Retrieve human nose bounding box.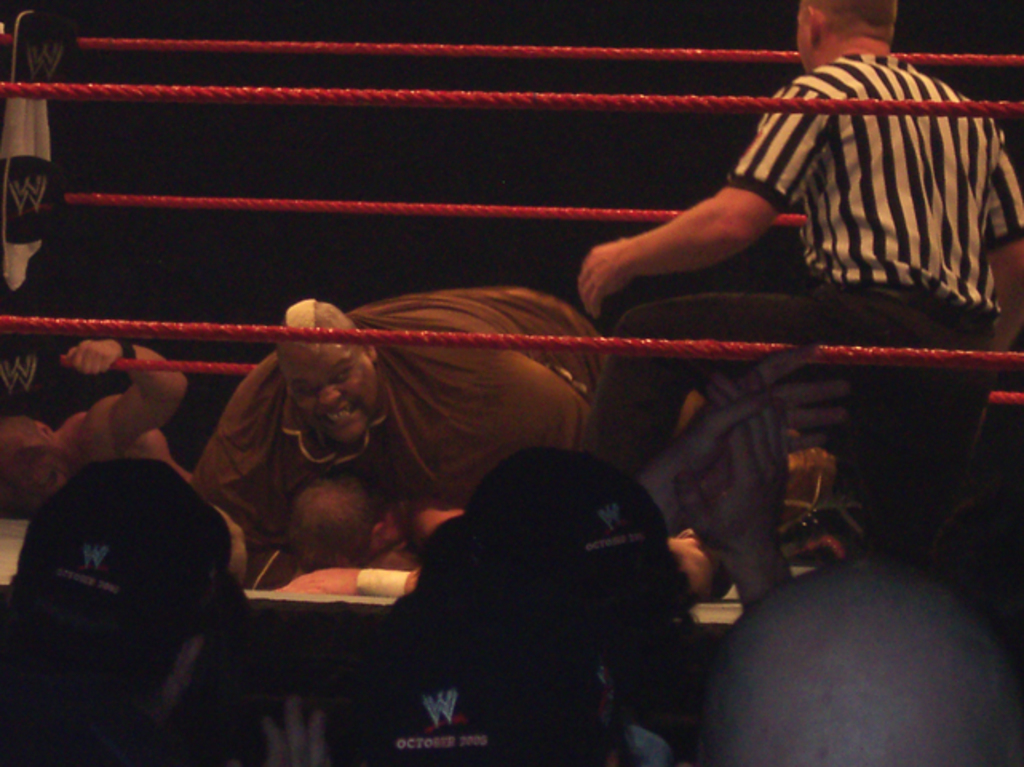
Bounding box: bbox=[313, 376, 347, 407].
